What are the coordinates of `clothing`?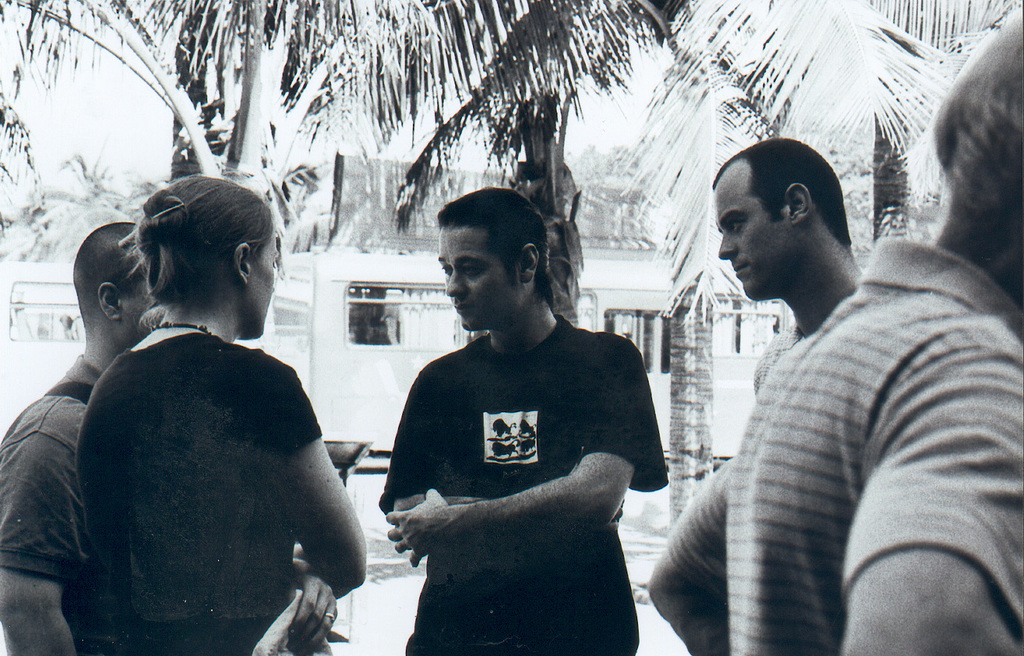
[x1=752, y1=314, x2=810, y2=403].
